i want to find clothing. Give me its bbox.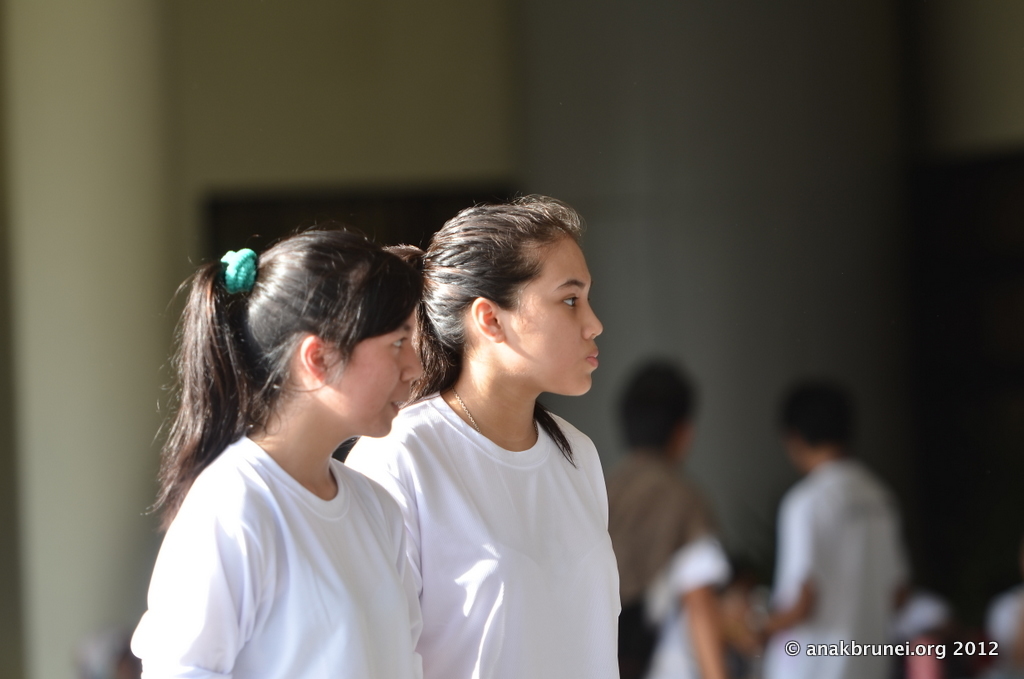
[776, 455, 914, 678].
